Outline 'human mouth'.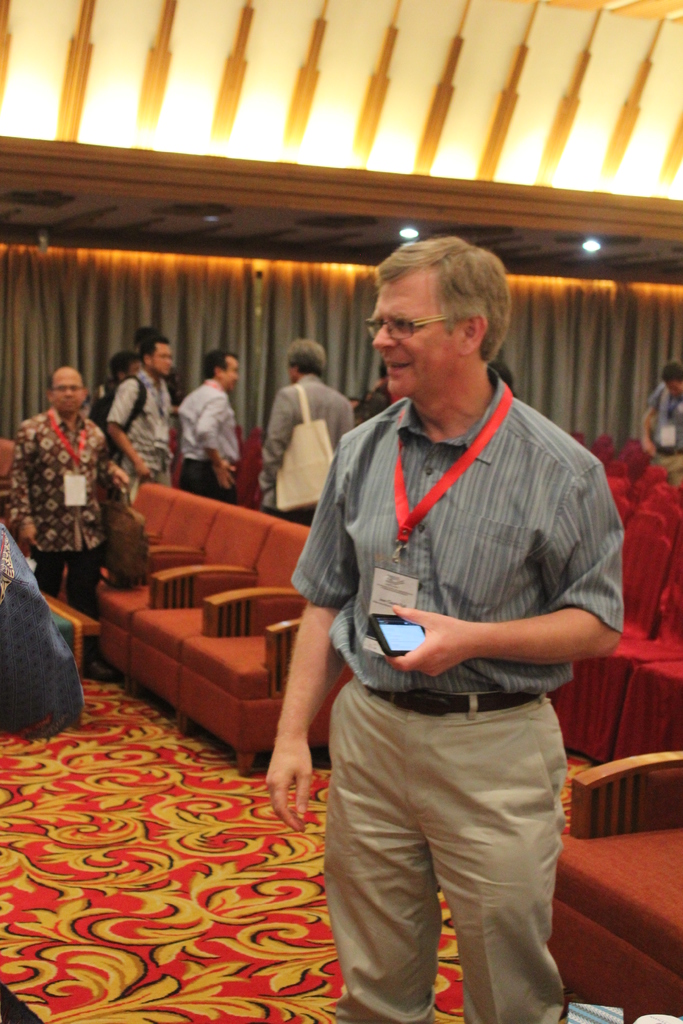
Outline: bbox(385, 360, 413, 379).
